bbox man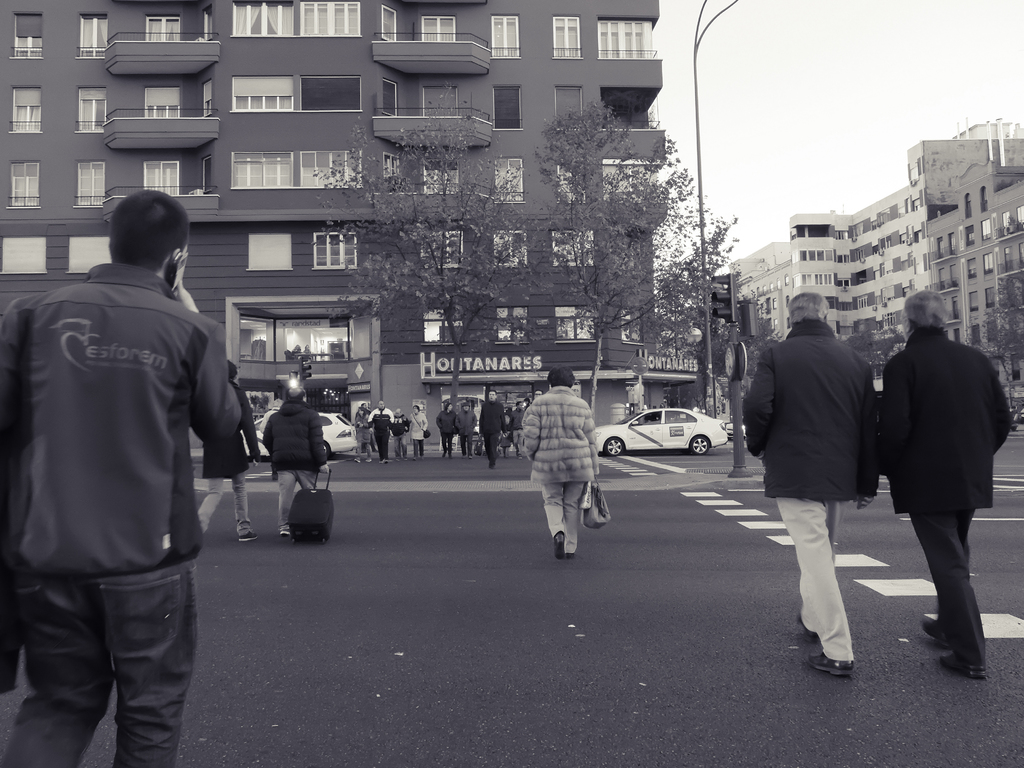
left=196, top=364, right=265, bottom=547
